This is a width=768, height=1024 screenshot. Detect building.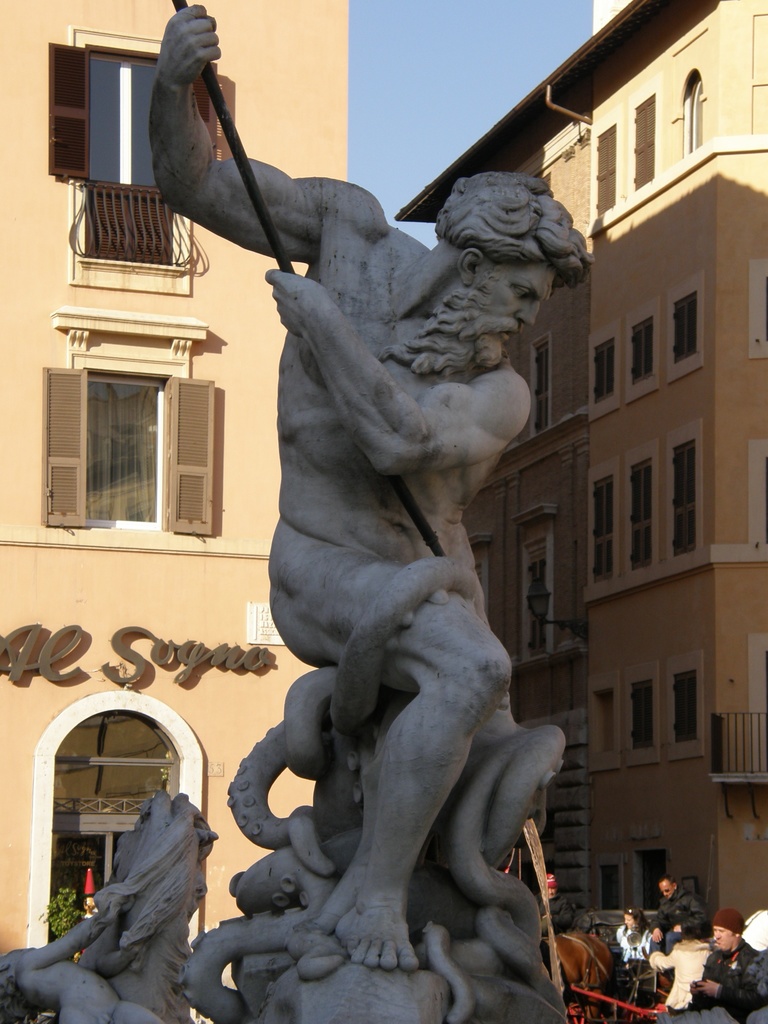
bbox=(392, 0, 767, 934).
